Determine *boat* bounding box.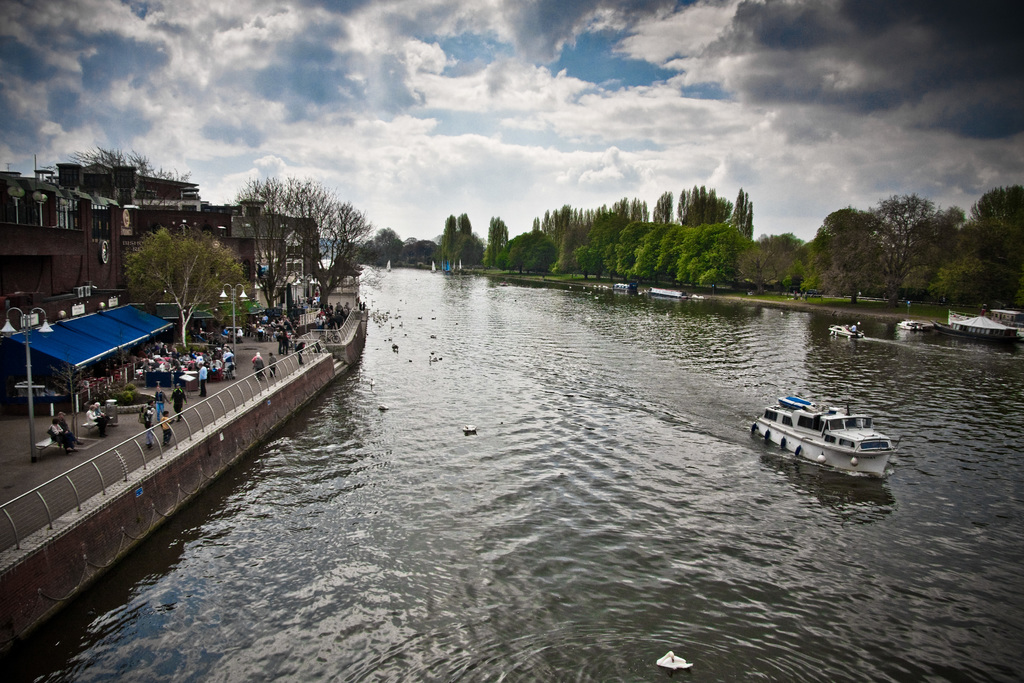
Determined: (x1=754, y1=390, x2=900, y2=480).
